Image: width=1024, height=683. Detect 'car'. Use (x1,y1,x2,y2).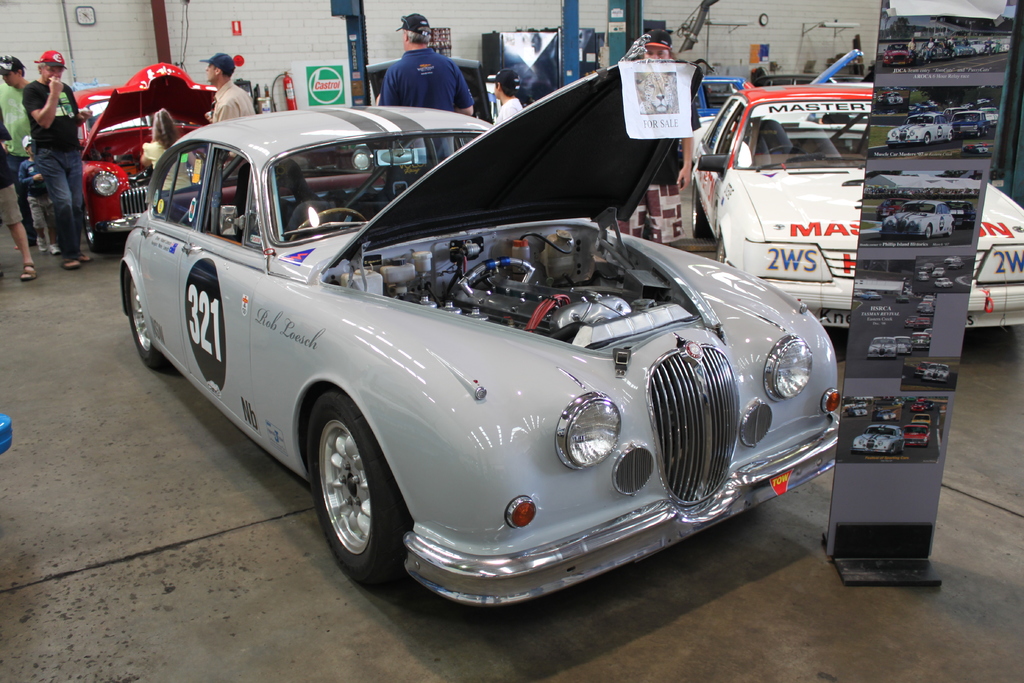
(692,47,865,115).
